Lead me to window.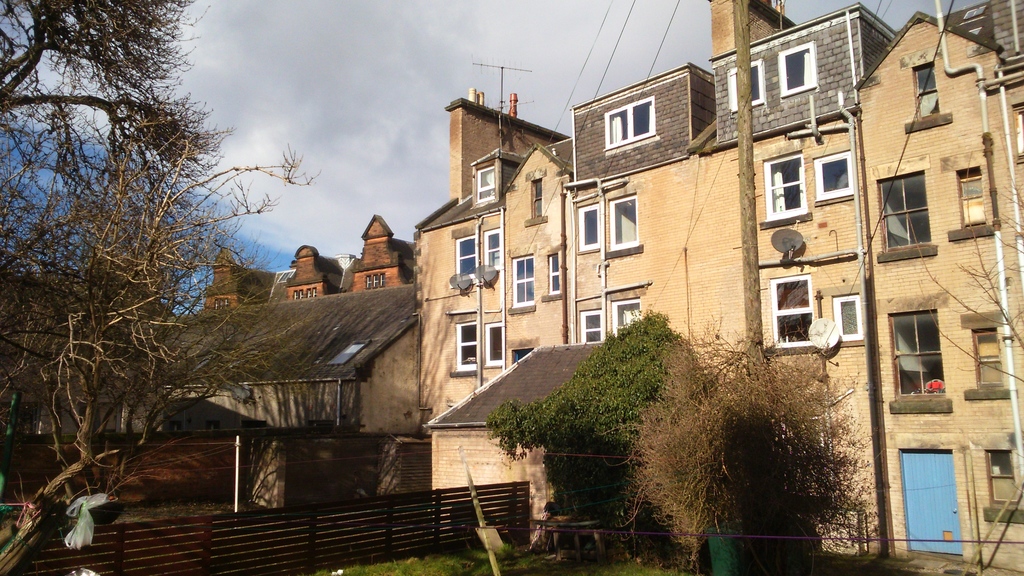
Lead to [left=727, top=61, right=763, bottom=111].
